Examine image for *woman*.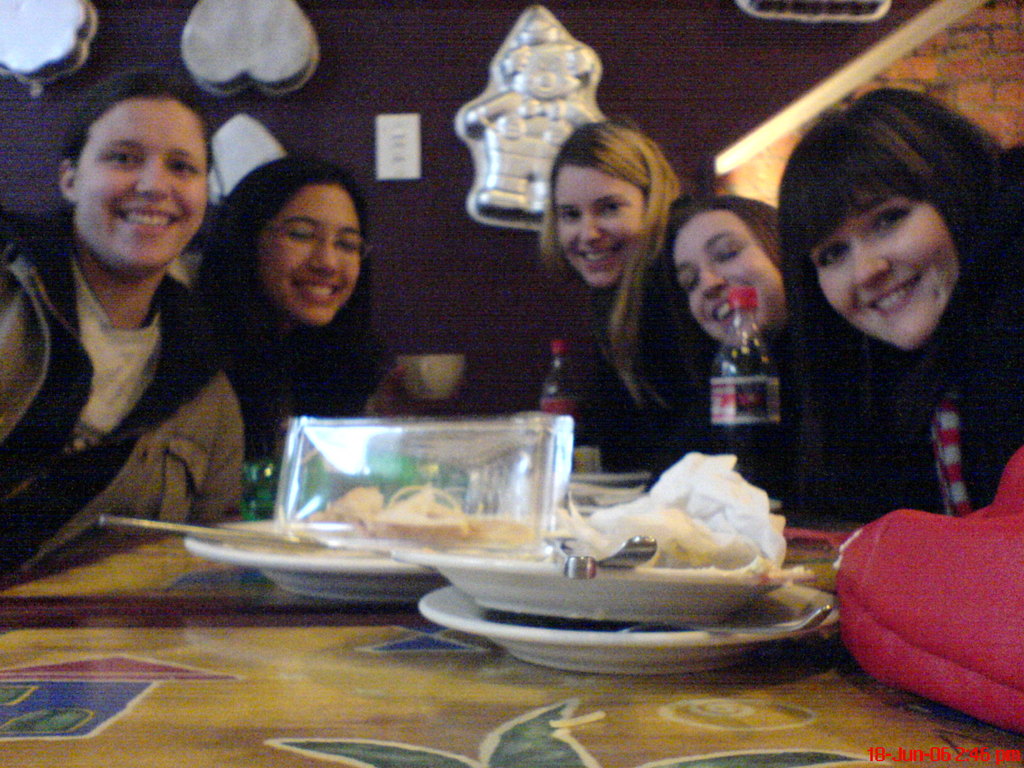
Examination result: 188, 156, 403, 470.
